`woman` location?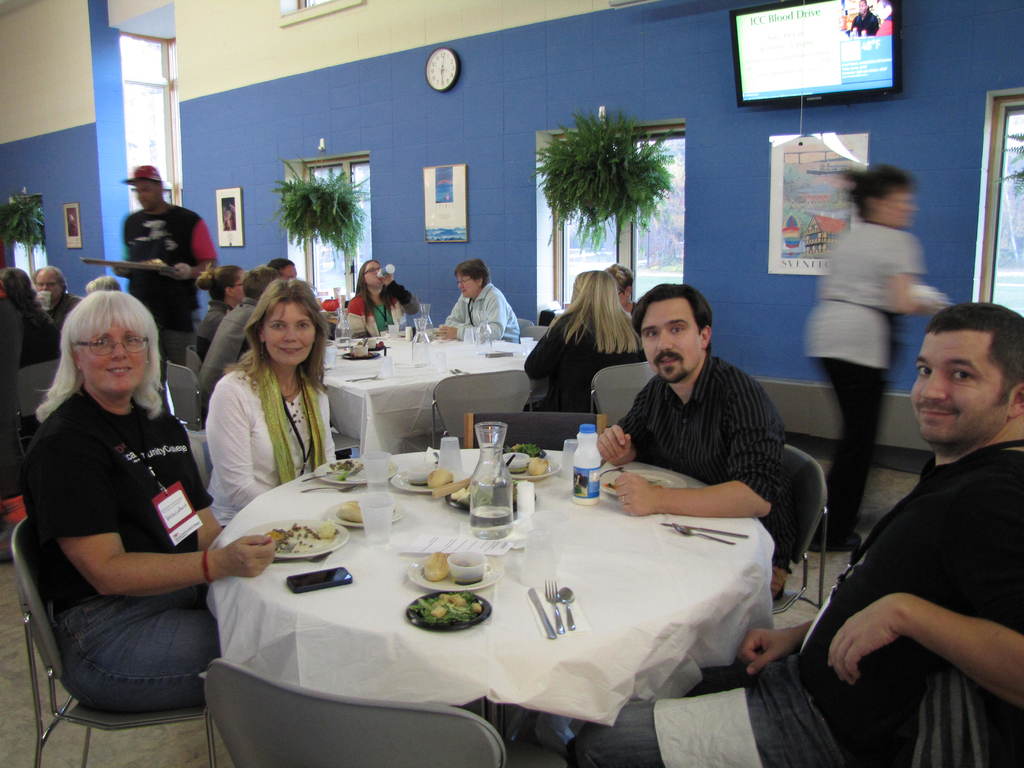
bbox(12, 288, 284, 708)
